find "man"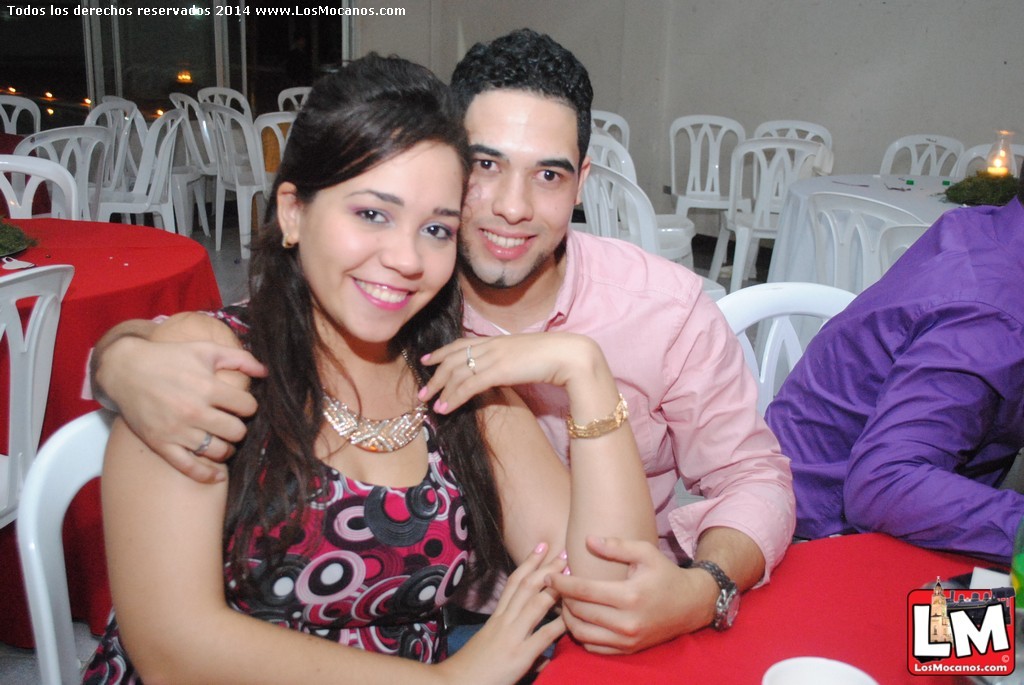
box=[764, 196, 1023, 559]
